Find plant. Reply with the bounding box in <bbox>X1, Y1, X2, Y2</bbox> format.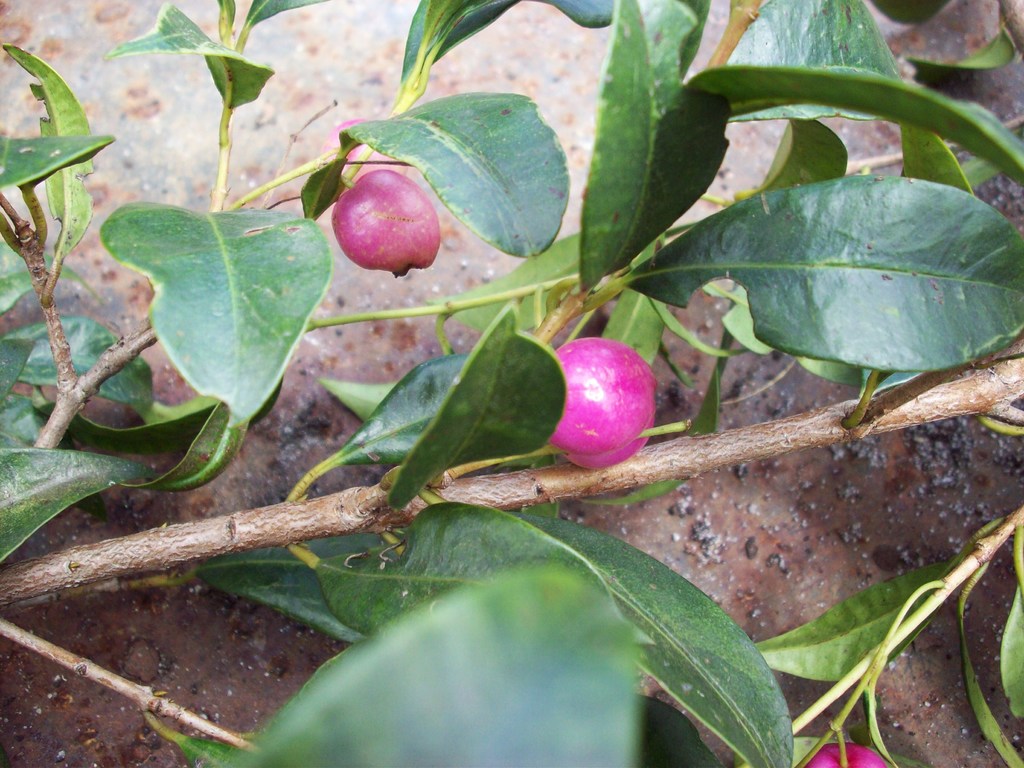
<bbox>47, 44, 1001, 740</bbox>.
